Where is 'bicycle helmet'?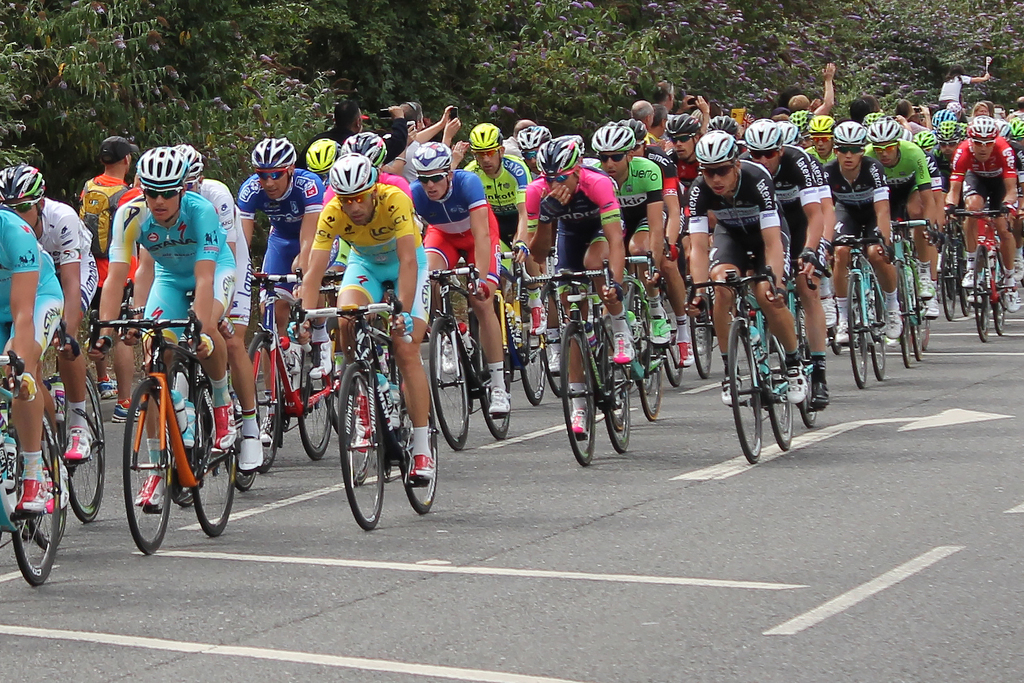
bbox=[328, 152, 378, 226].
